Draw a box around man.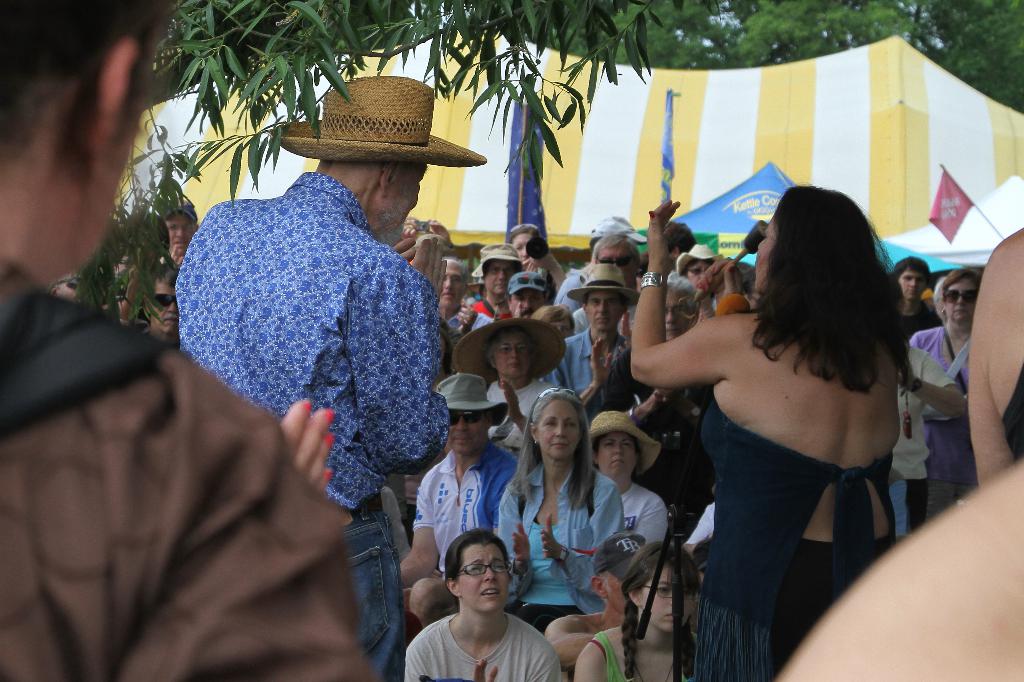
box=[113, 212, 170, 322].
